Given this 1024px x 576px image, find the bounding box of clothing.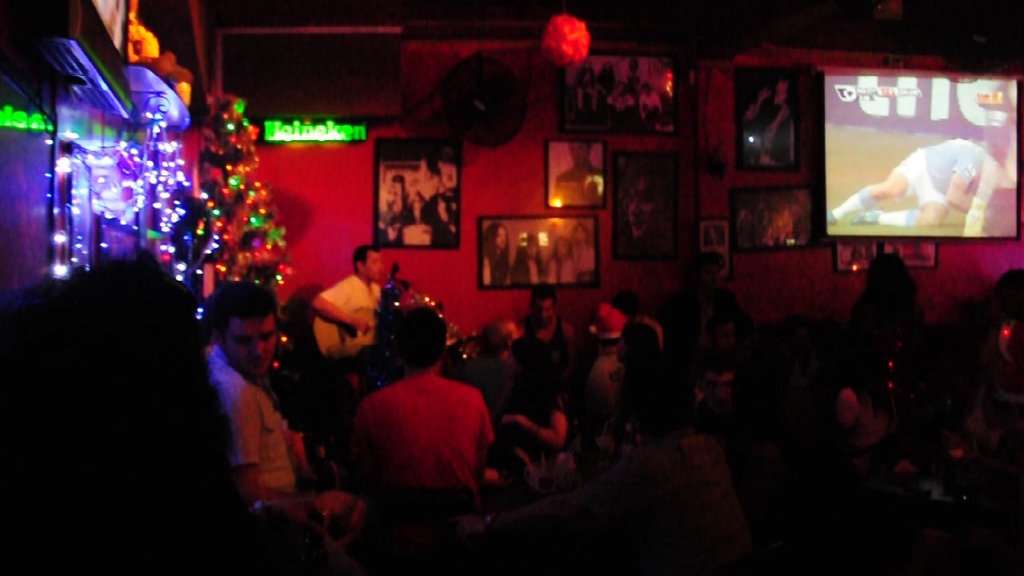
x1=634, y1=238, x2=688, y2=264.
